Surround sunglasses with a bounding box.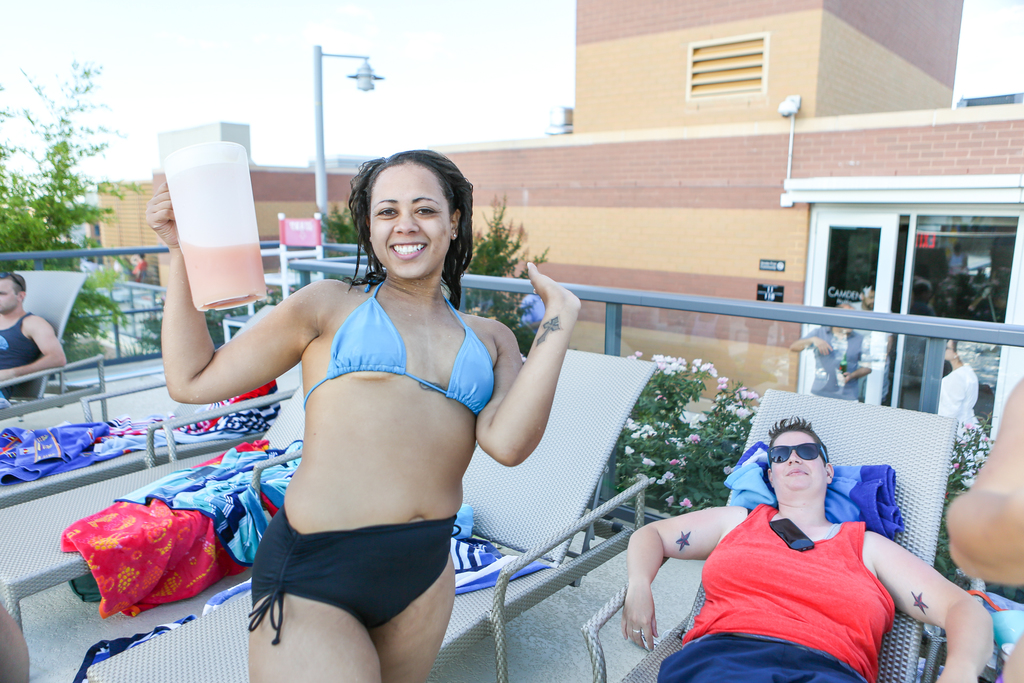
{"x1": 769, "y1": 438, "x2": 829, "y2": 471}.
